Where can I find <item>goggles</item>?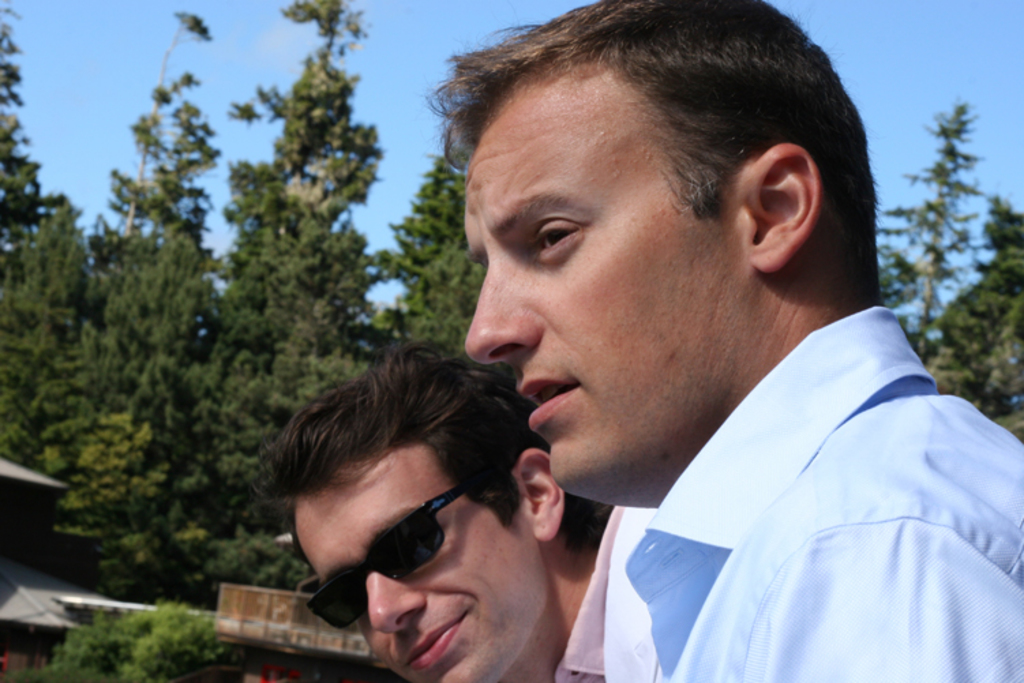
You can find it at [left=299, top=480, right=491, bottom=637].
